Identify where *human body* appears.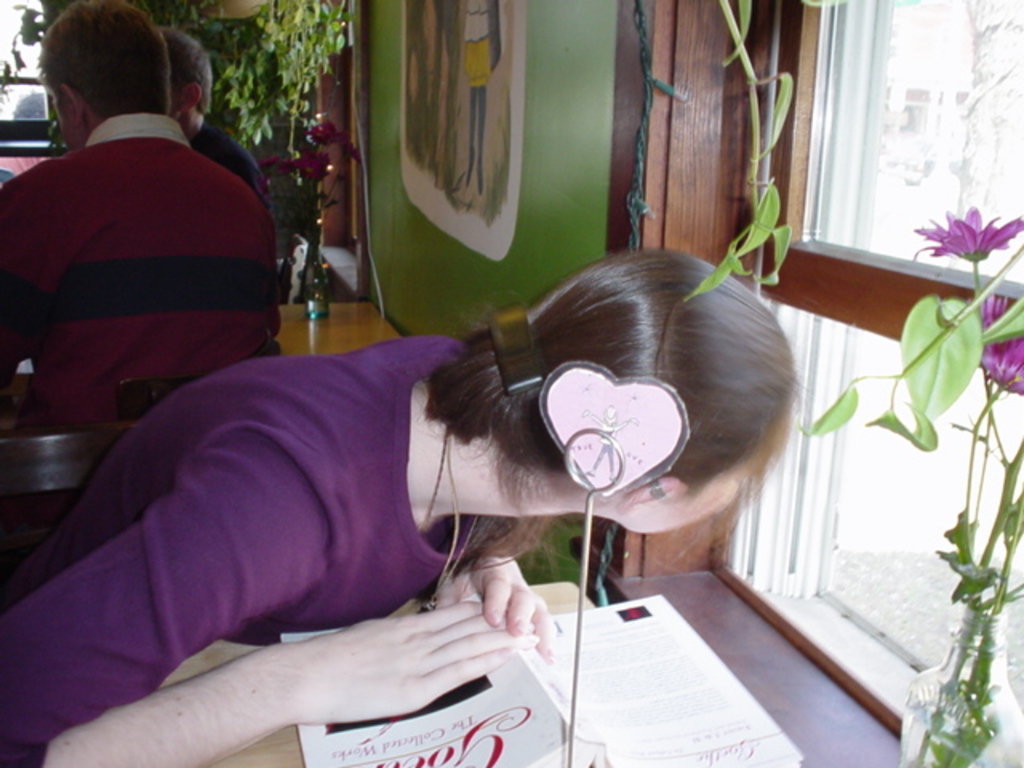
Appears at (left=82, top=224, right=750, bottom=749).
